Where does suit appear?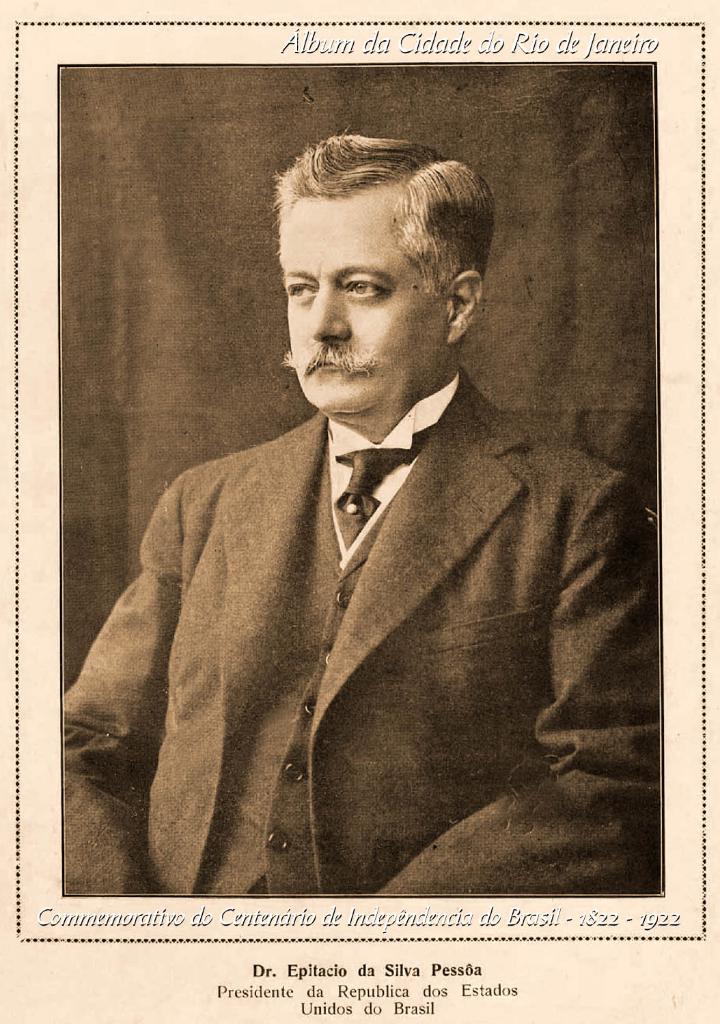
Appears at pyautogui.locateOnScreen(93, 287, 601, 893).
